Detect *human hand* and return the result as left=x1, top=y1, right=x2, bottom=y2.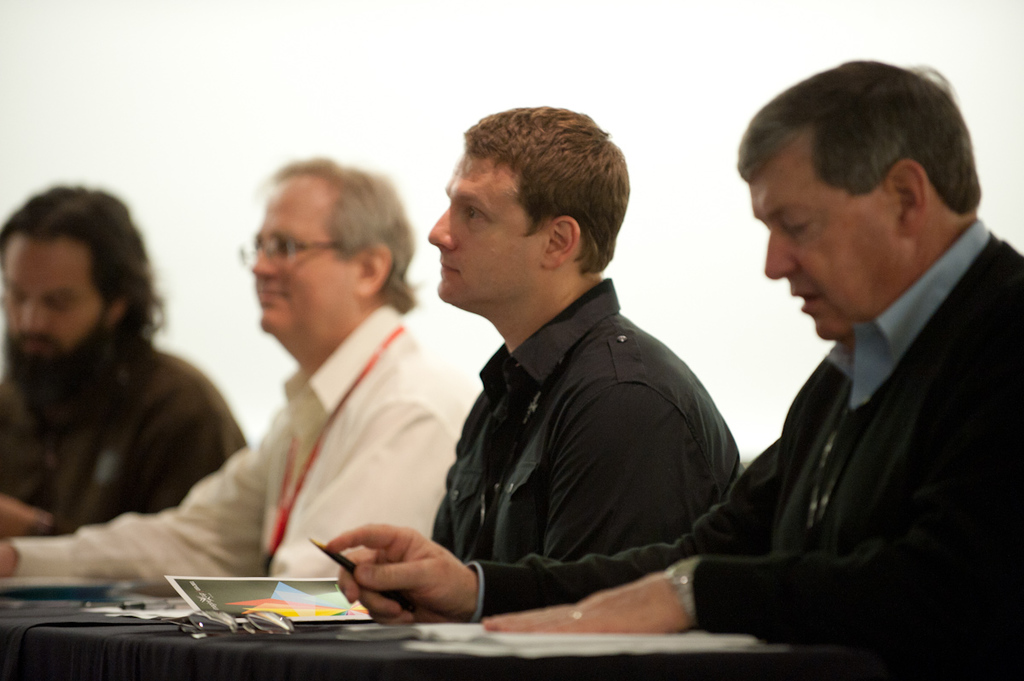
left=355, top=550, right=498, bottom=618.
